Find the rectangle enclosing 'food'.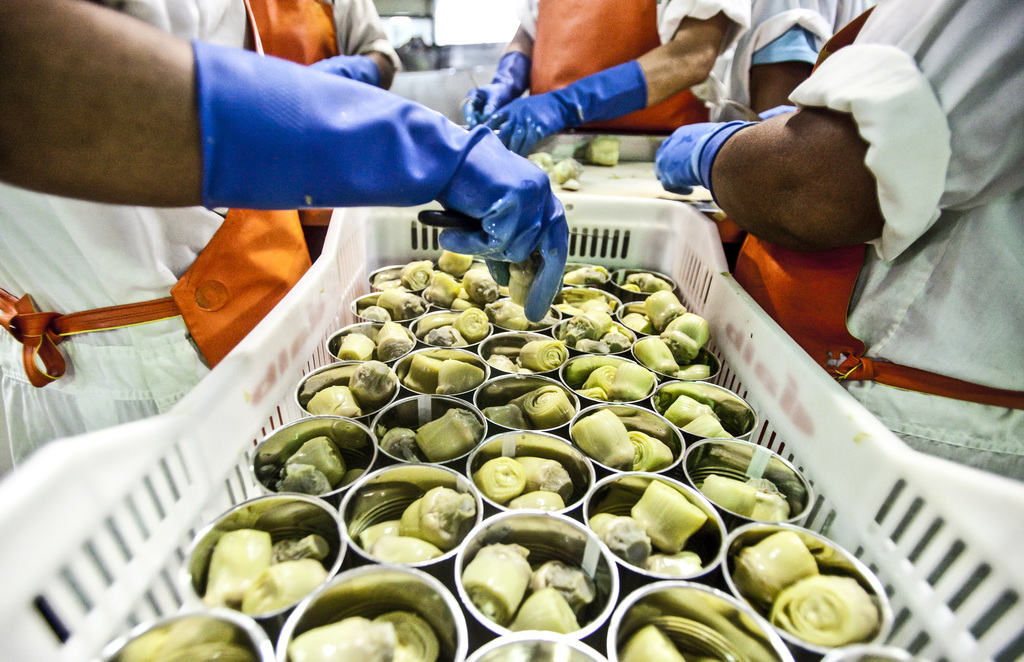
(x1=513, y1=454, x2=575, y2=499).
